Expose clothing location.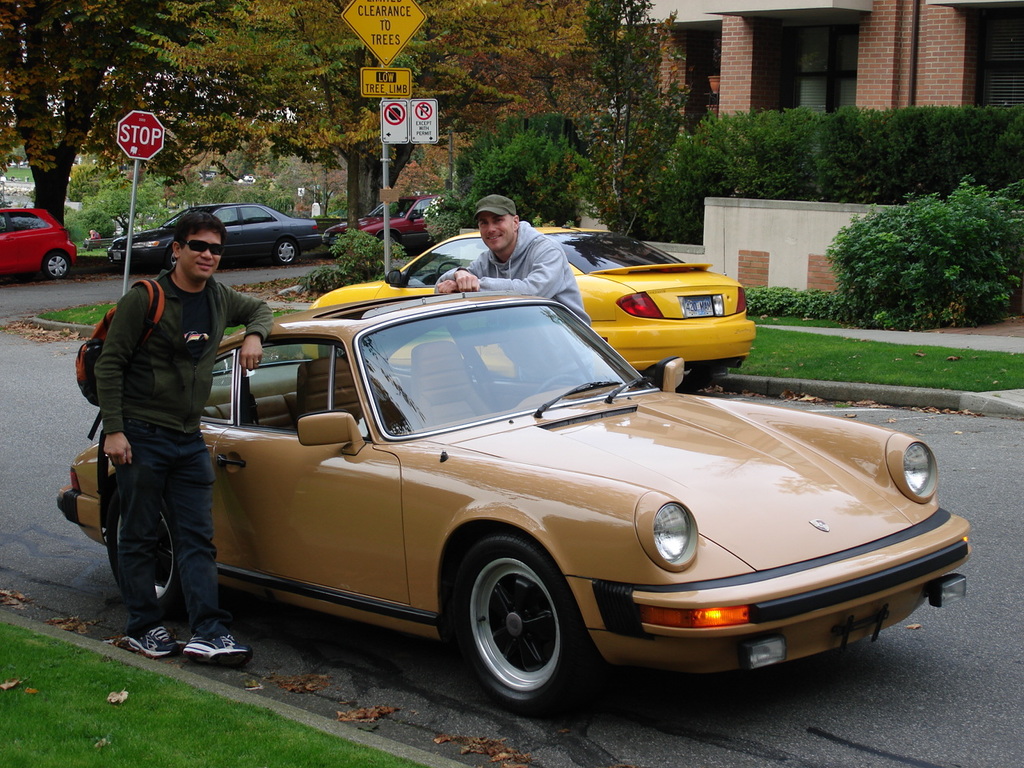
Exposed at 437/224/587/326.
